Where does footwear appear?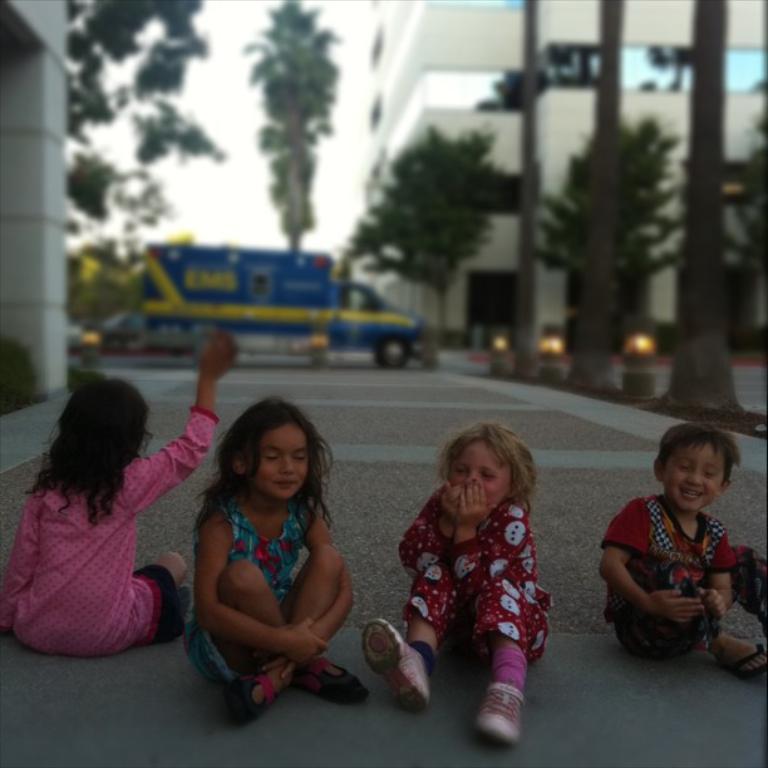
Appears at 363/616/430/712.
